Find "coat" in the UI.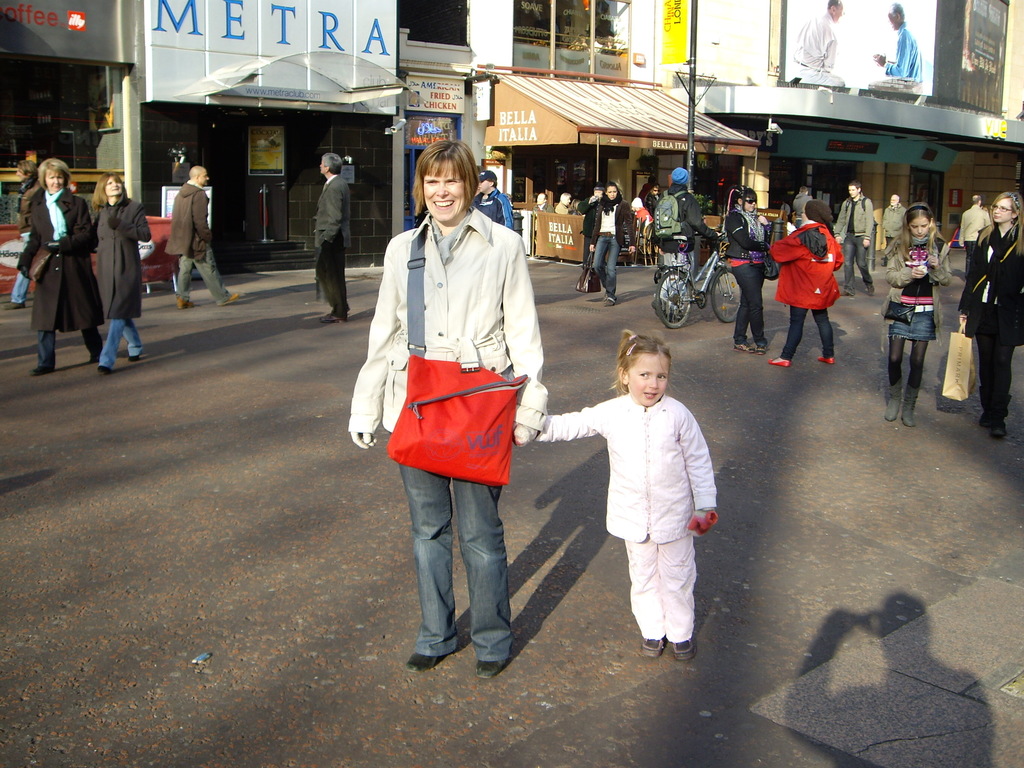
UI element at left=768, top=220, right=838, bottom=311.
